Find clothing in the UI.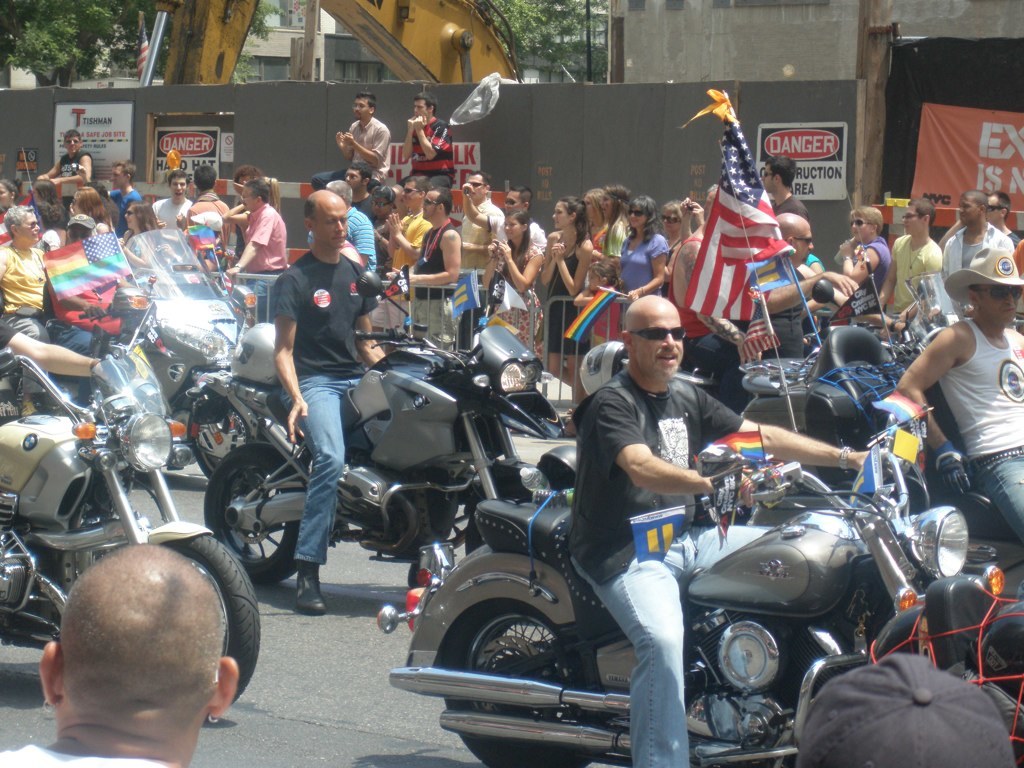
UI element at <box>494,212,544,239</box>.
